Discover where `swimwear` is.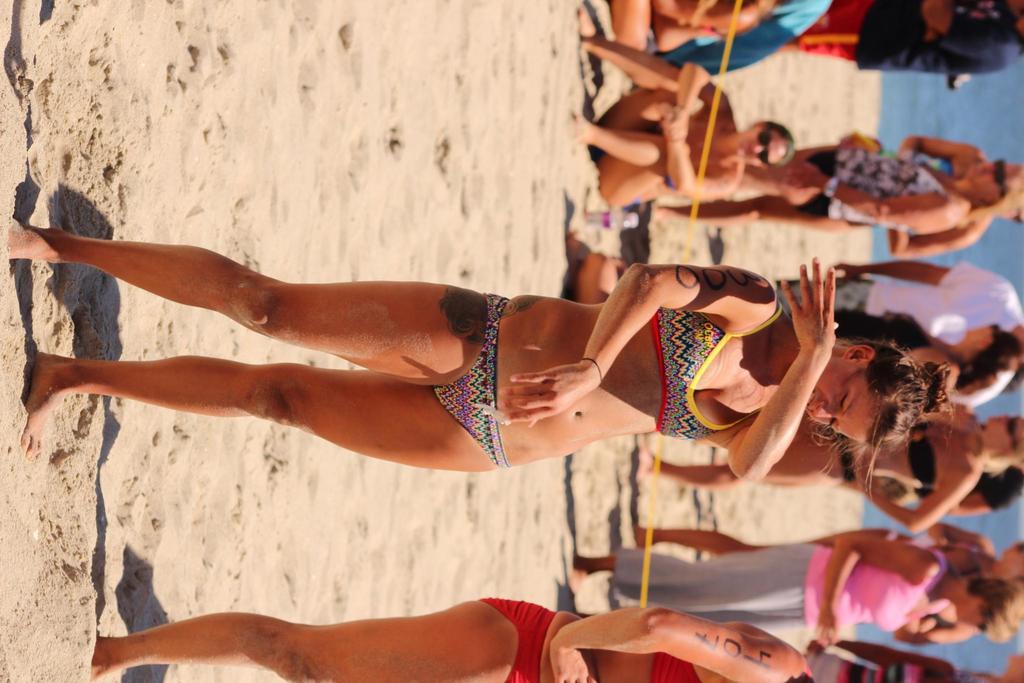
Discovered at pyautogui.locateOnScreen(651, 300, 785, 445).
